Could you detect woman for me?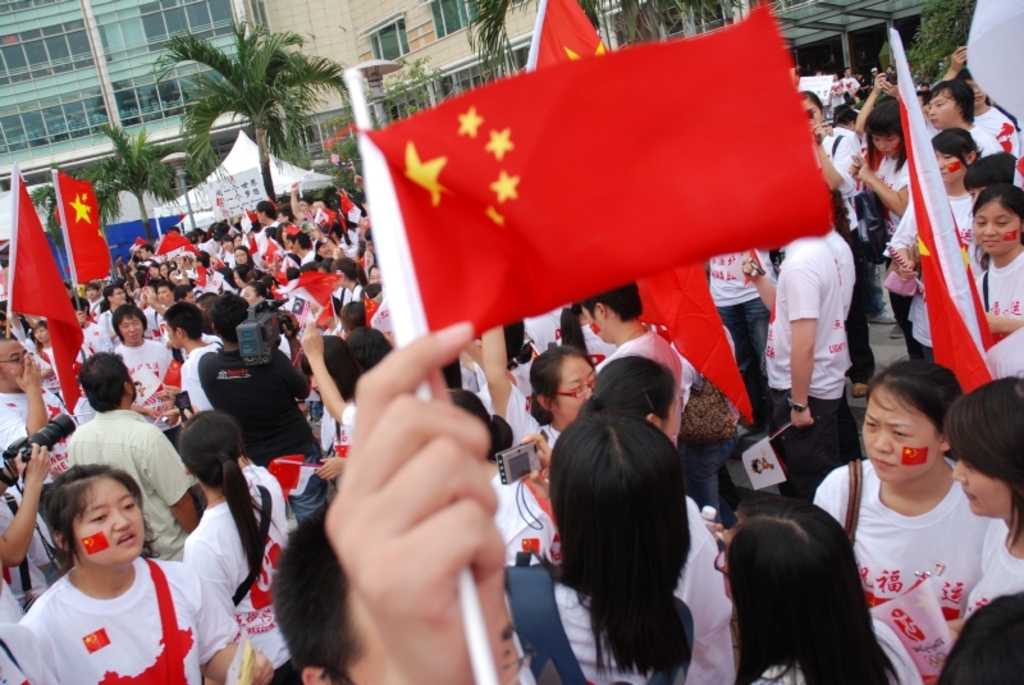
Detection result: (left=236, top=248, right=260, bottom=269).
